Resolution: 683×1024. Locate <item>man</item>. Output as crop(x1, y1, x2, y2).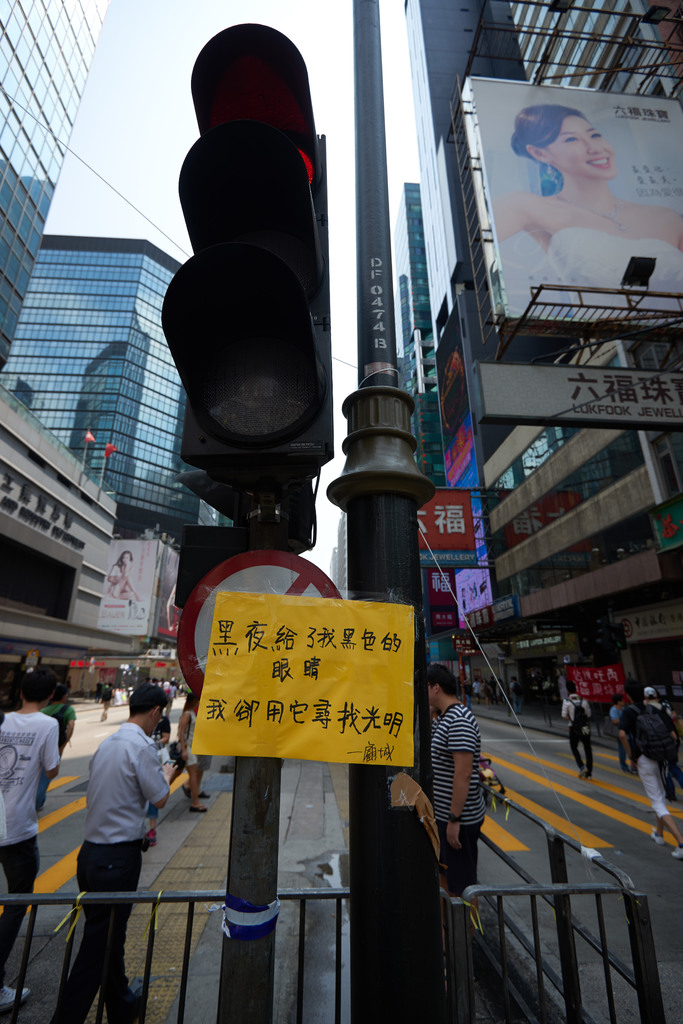
crop(612, 674, 682, 860).
